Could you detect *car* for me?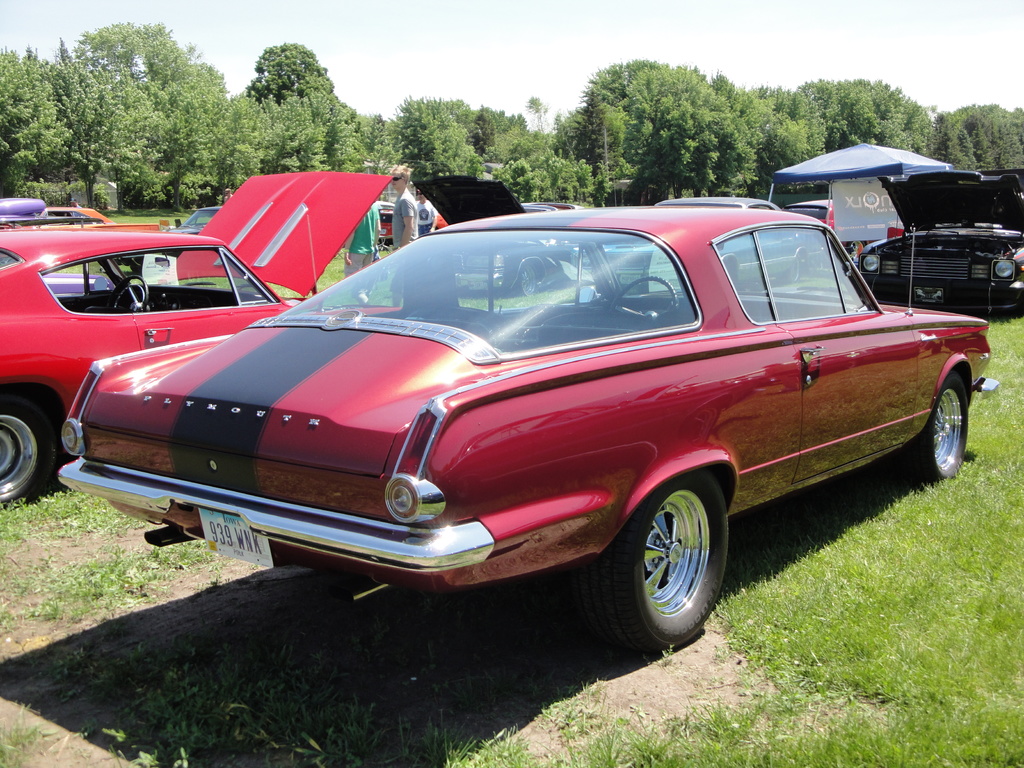
Detection result: 374, 200, 446, 243.
